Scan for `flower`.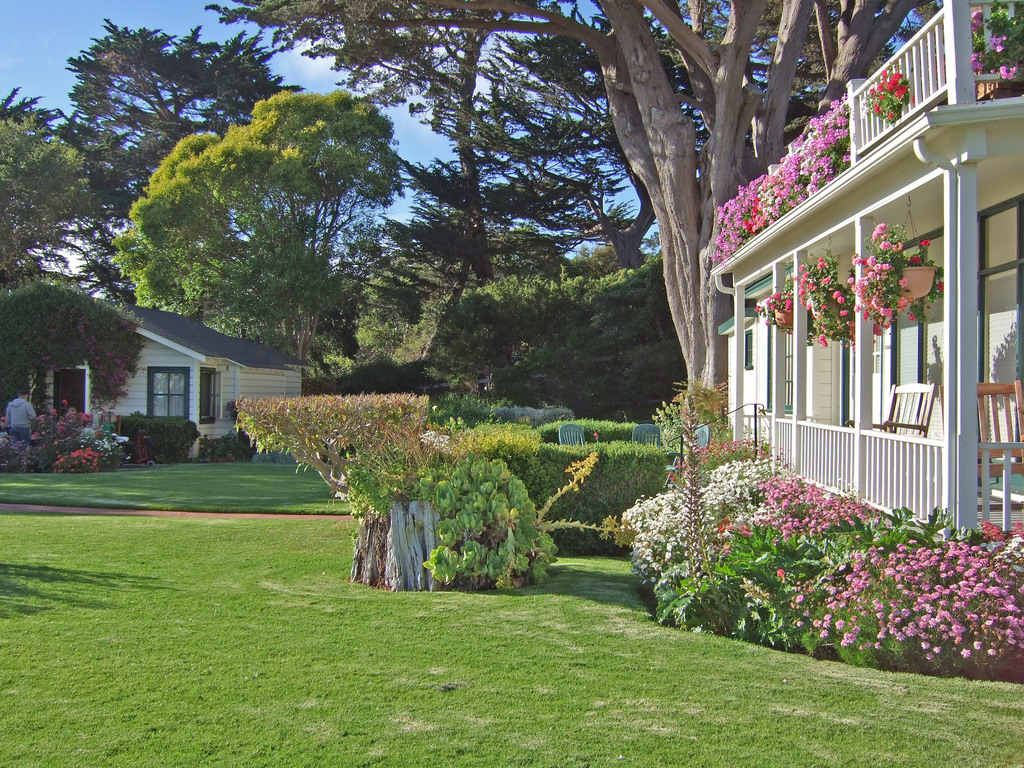
Scan result: box(909, 99, 911, 110).
